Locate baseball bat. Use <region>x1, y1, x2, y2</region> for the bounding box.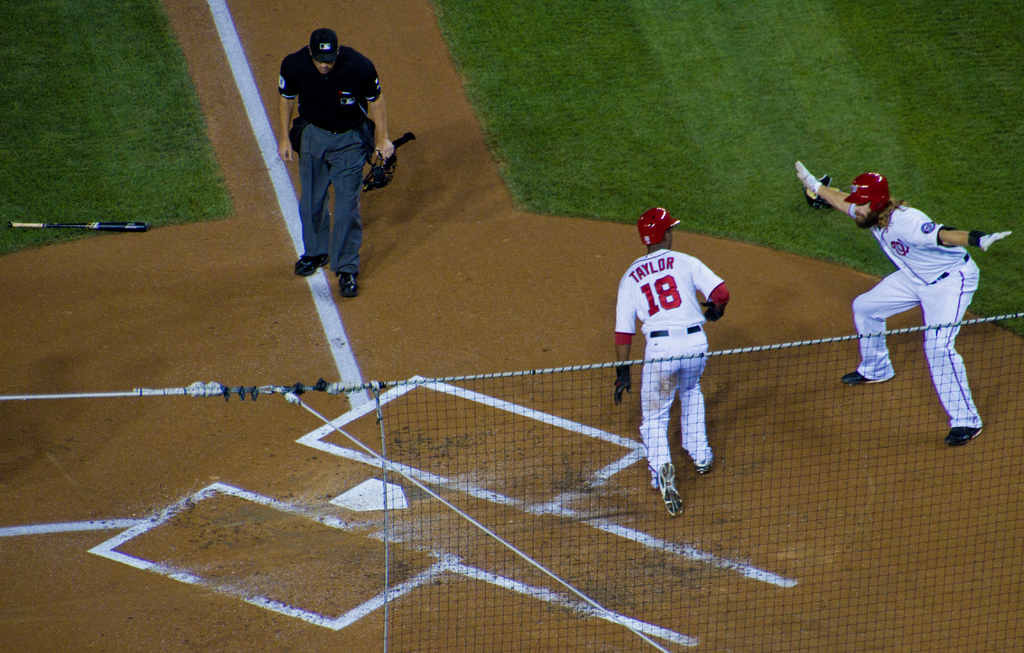
<region>5, 220, 147, 232</region>.
